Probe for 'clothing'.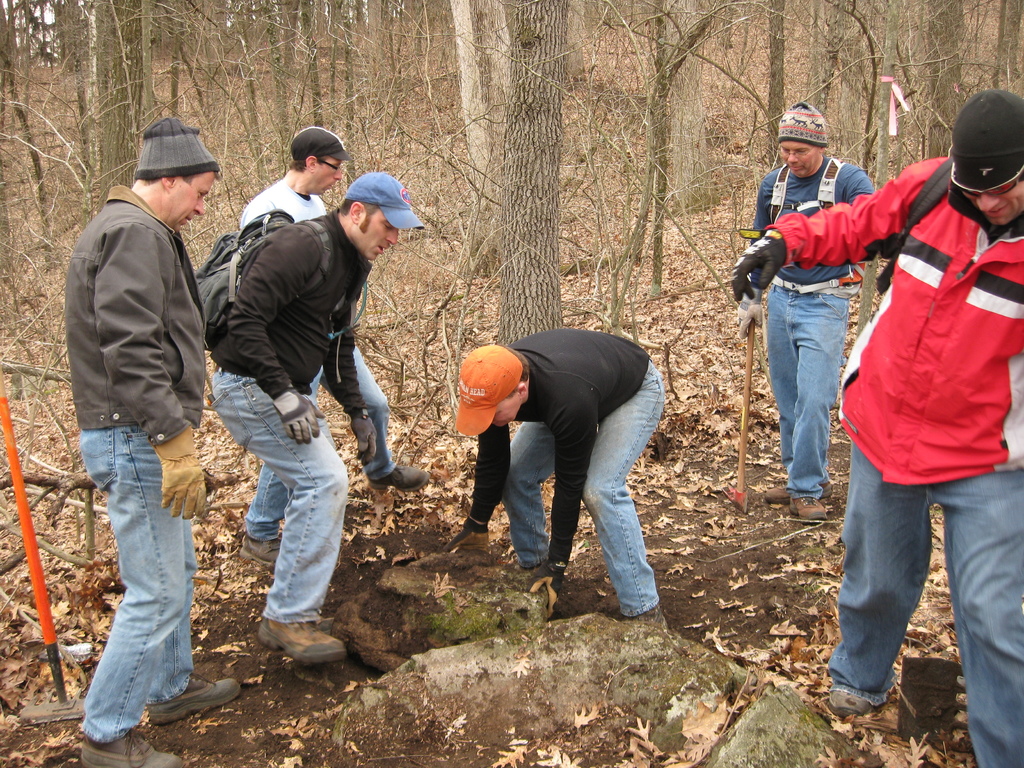
Probe result: [x1=227, y1=159, x2=405, y2=540].
